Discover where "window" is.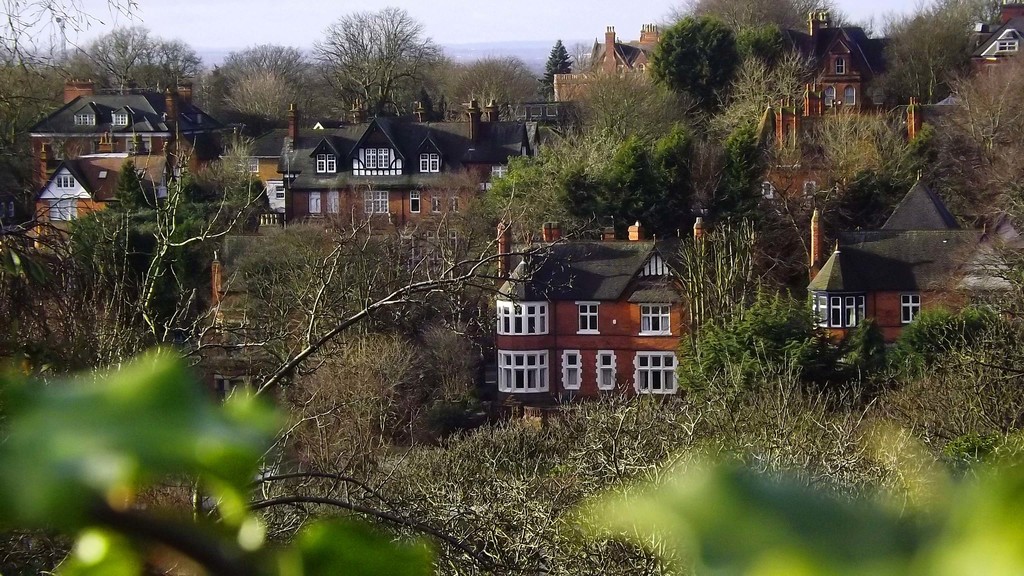
Discovered at 899 296 922 326.
